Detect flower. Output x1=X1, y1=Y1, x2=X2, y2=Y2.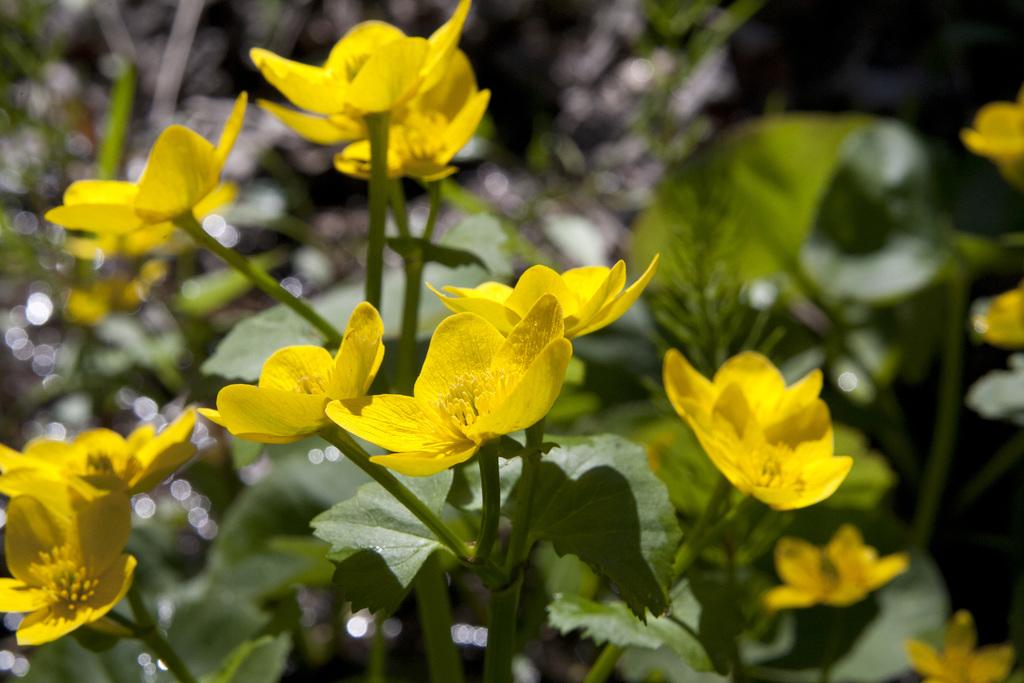
x1=0, y1=403, x2=199, y2=504.
